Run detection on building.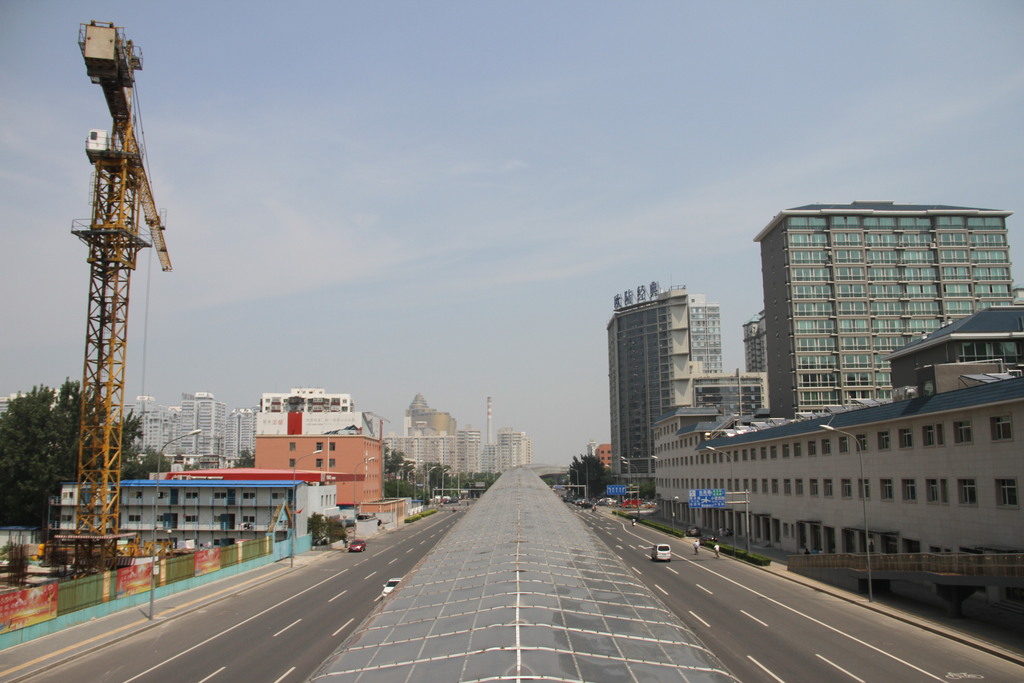
Result: select_region(254, 436, 408, 530).
